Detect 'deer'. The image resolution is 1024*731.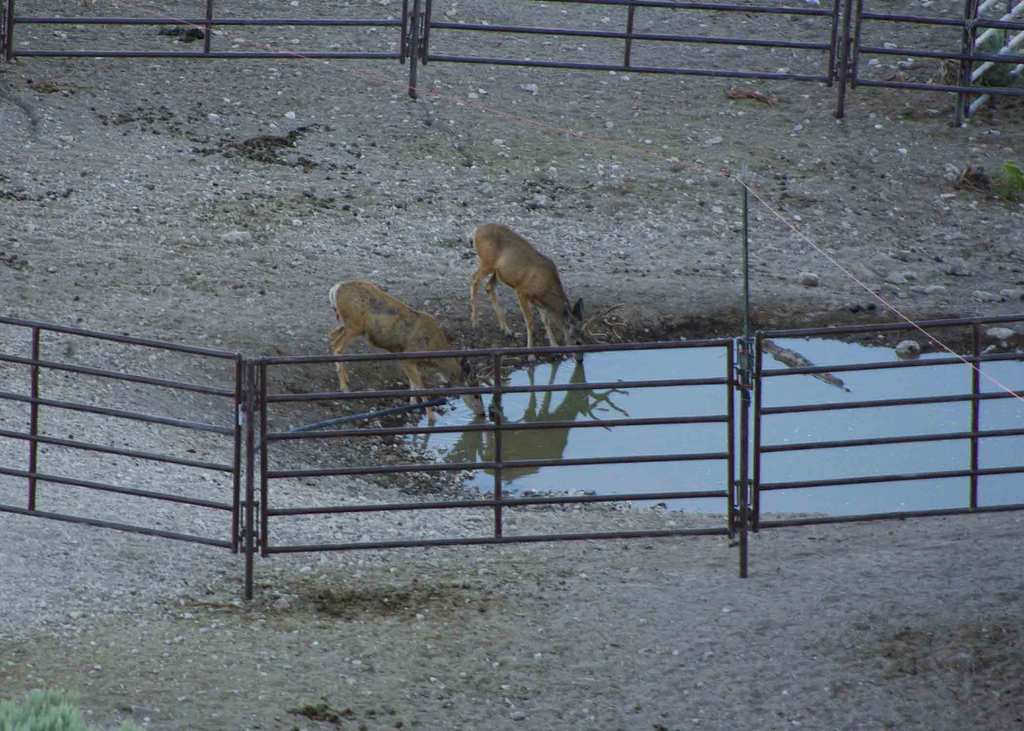
crop(469, 220, 583, 354).
